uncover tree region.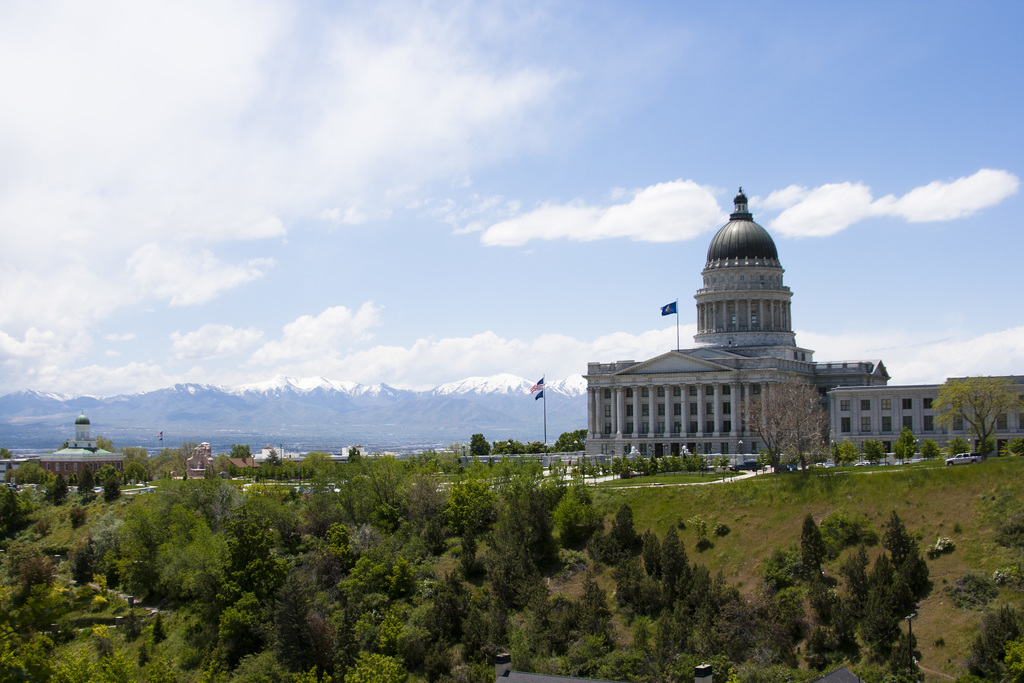
Uncovered: Rect(926, 374, 1023, 462).
